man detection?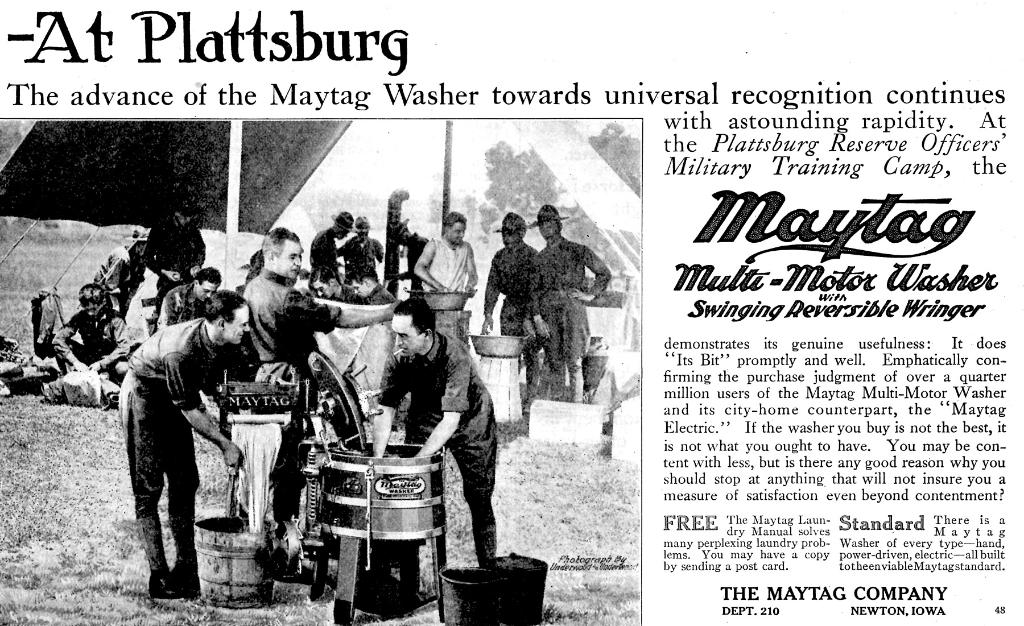
[311, 208, 353, 274]
